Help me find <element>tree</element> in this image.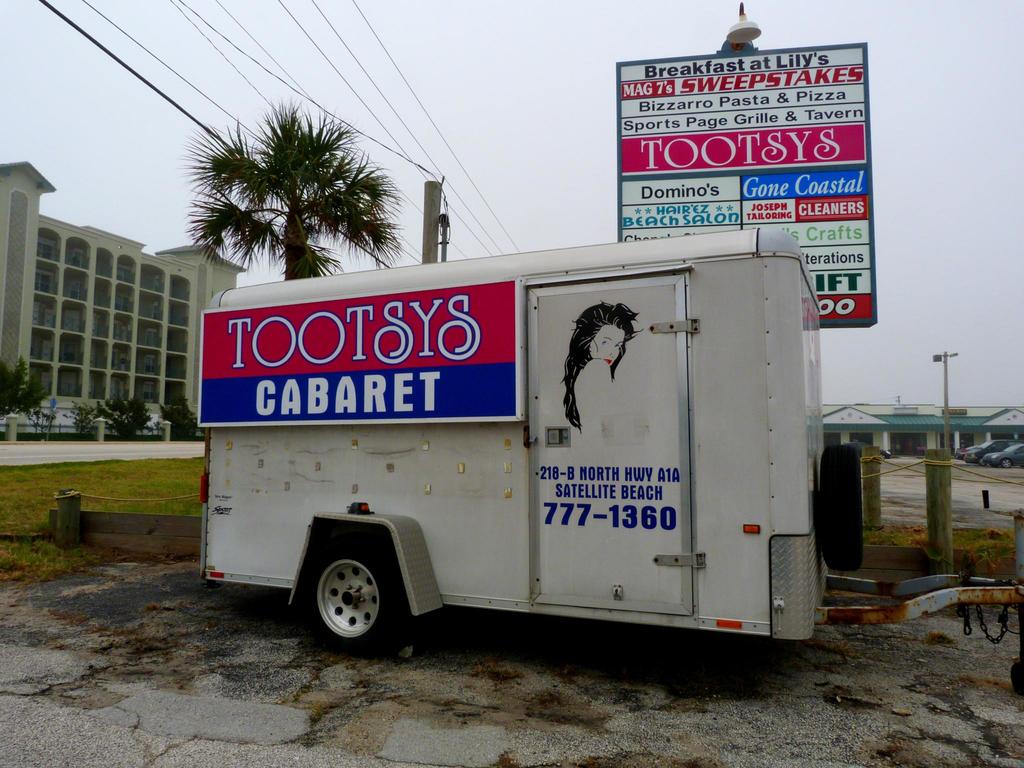
Found it: 156,385,200,446.
